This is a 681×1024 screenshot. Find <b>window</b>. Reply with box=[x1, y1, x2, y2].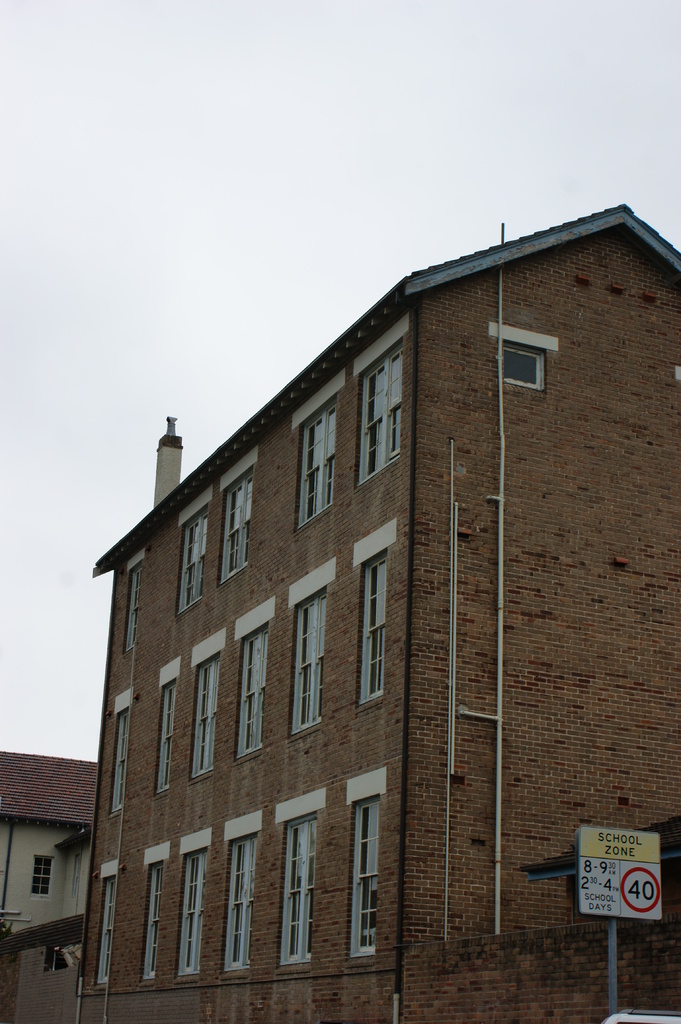
box=[111, 689, 134, 824].
